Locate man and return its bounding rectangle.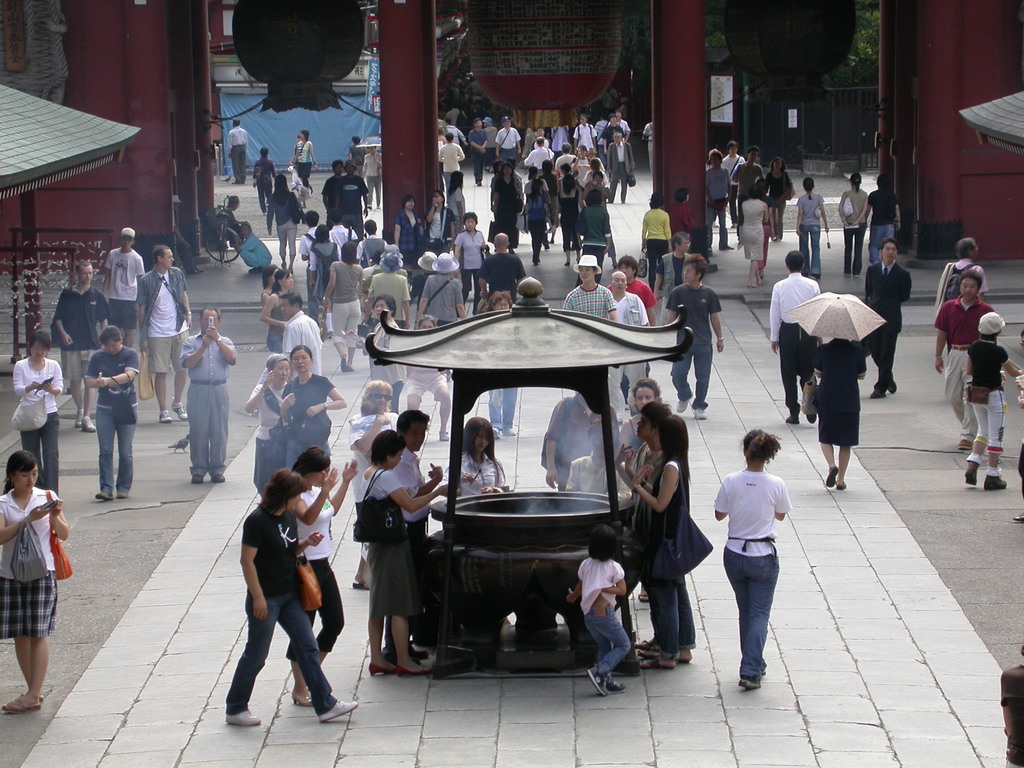
crop(227, 117, 246, 186).
